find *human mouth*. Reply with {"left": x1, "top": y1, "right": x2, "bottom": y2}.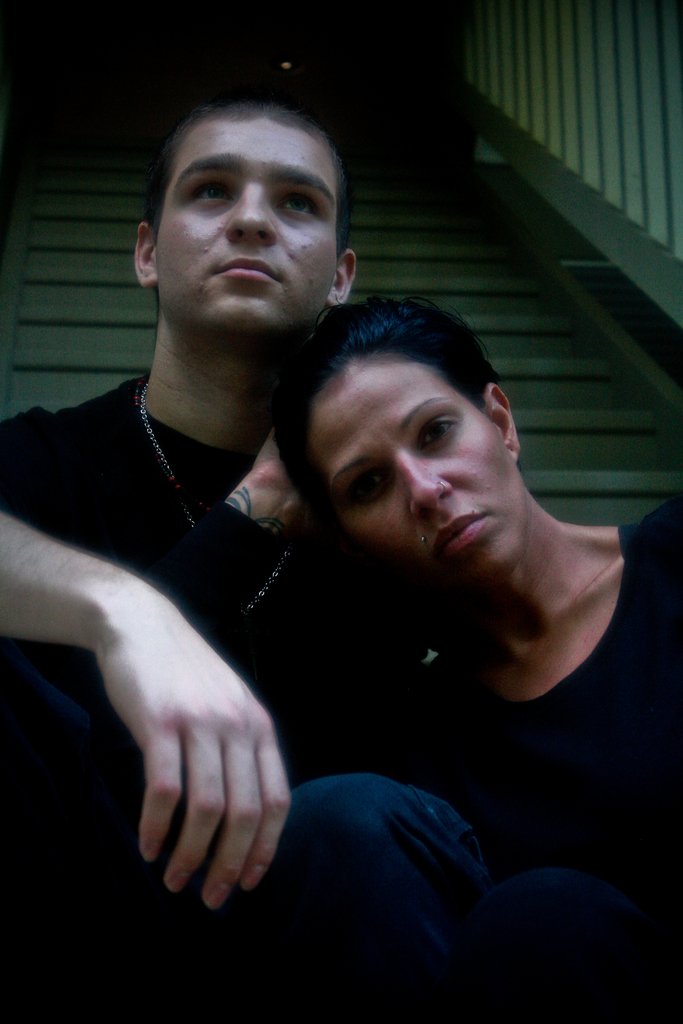
{"left": 432, "top": 511, "right": 493, "bottom": 557}.
